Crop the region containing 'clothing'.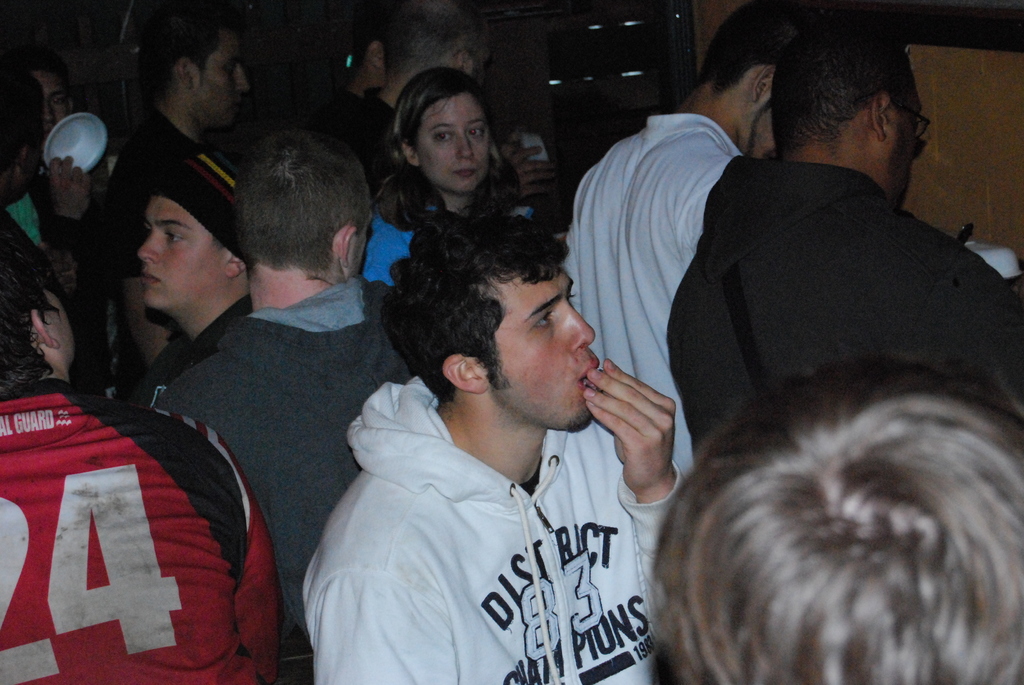
Crop region: 0, 398, 285, 684.
